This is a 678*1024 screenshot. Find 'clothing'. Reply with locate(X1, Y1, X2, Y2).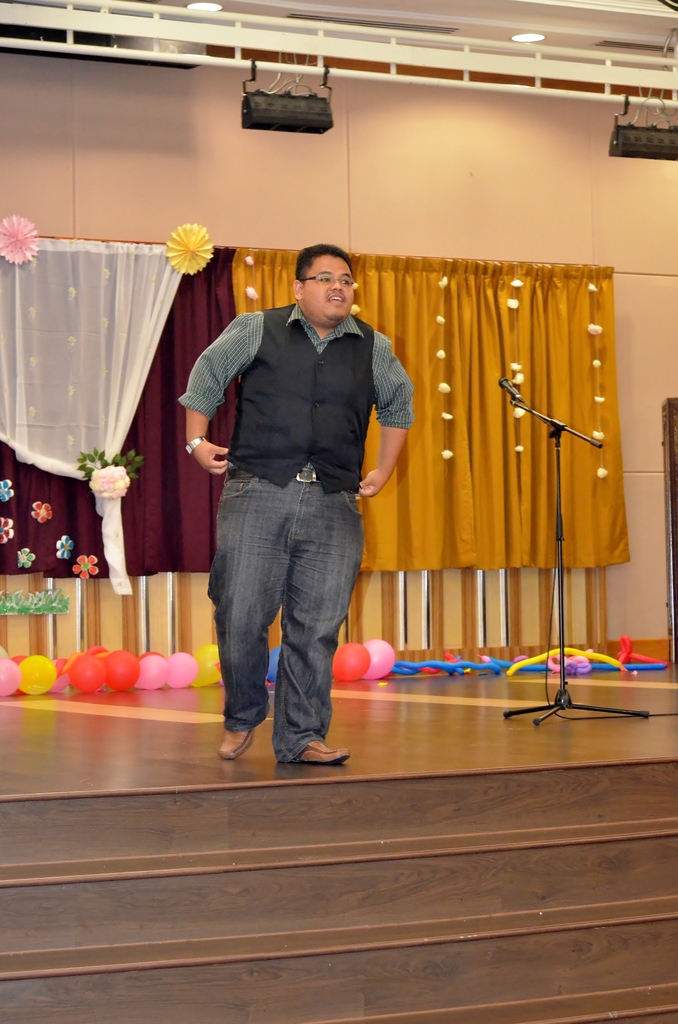
locate(182, 303, 419, 763).
